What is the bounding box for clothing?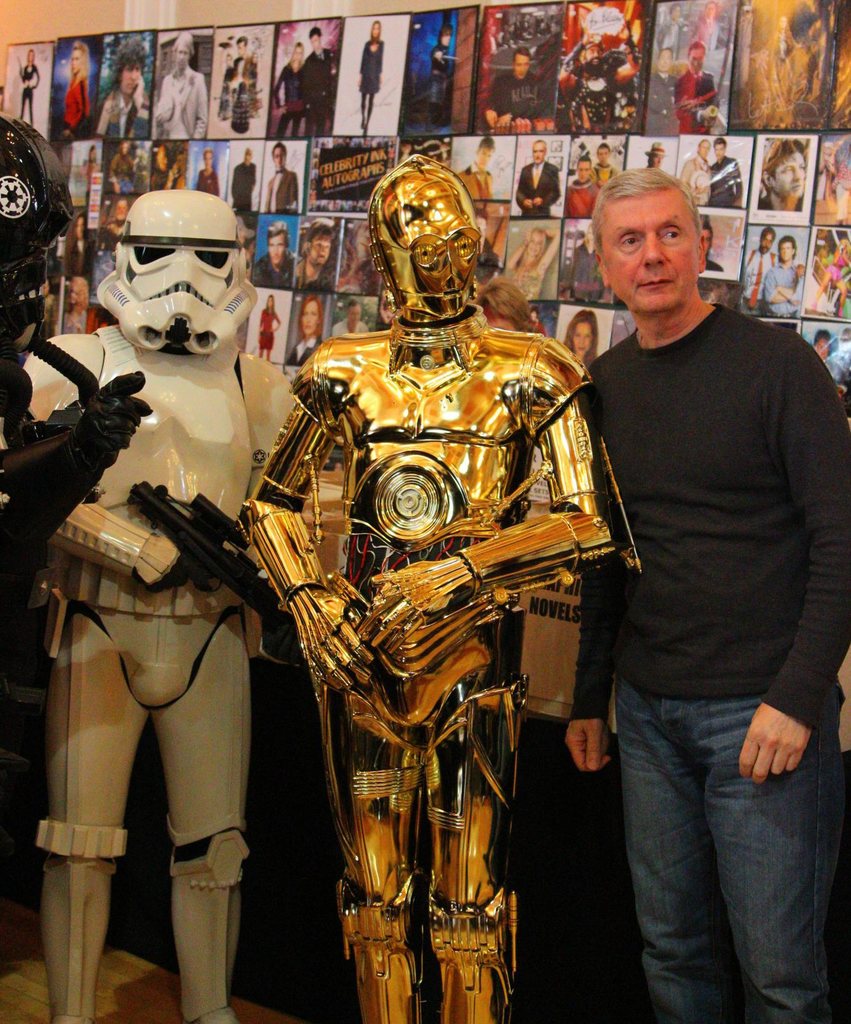
(x1=196, y1=170, x2=218, y2=198).
